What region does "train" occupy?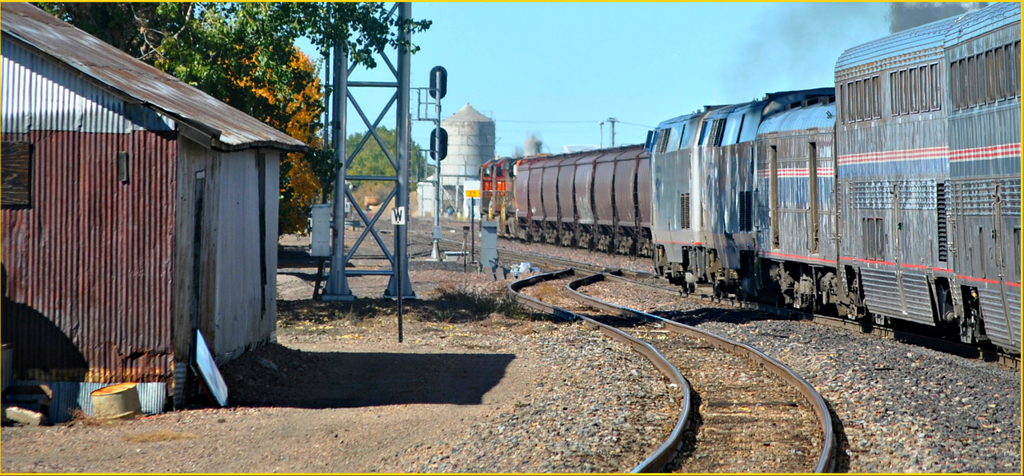
locate(645, 2, 1023, 373).
